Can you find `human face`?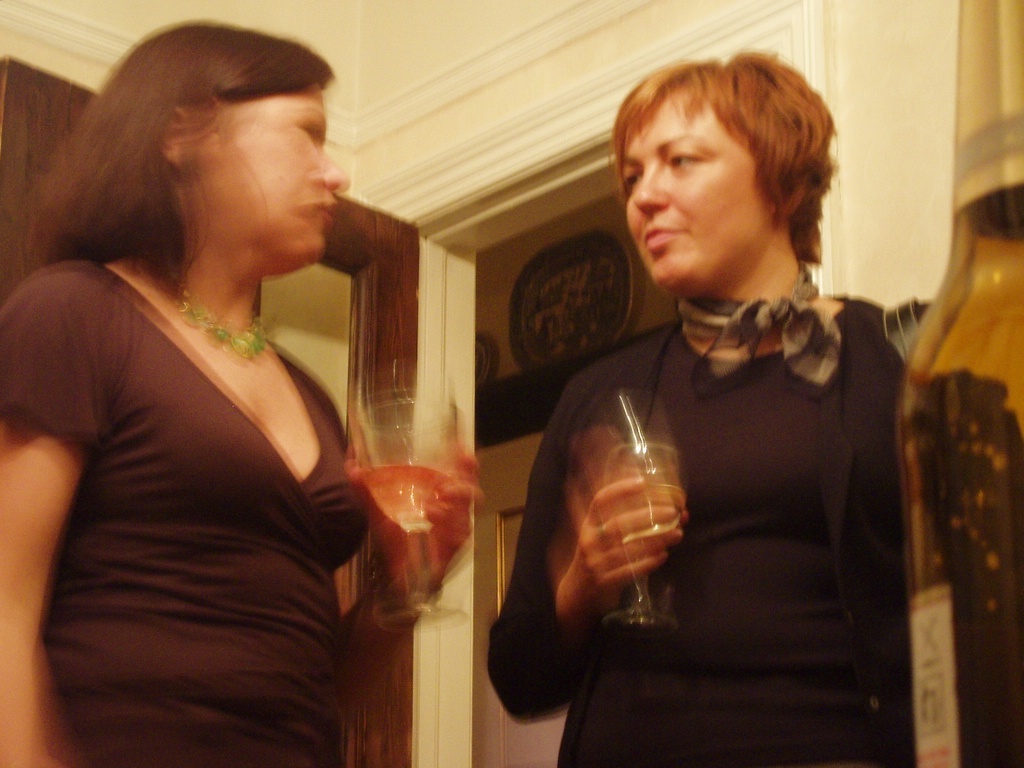
Yes, bounding box: BBox(619, 93, 763, 291).
